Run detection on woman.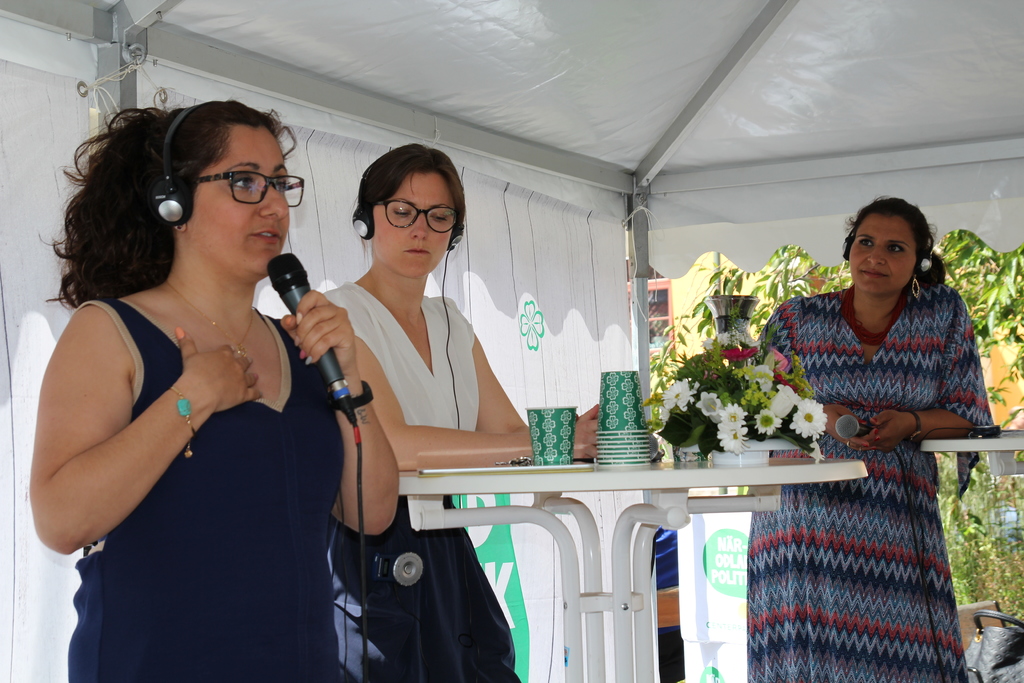
Result: [left=323, top=136, right=609, bottom=682].
